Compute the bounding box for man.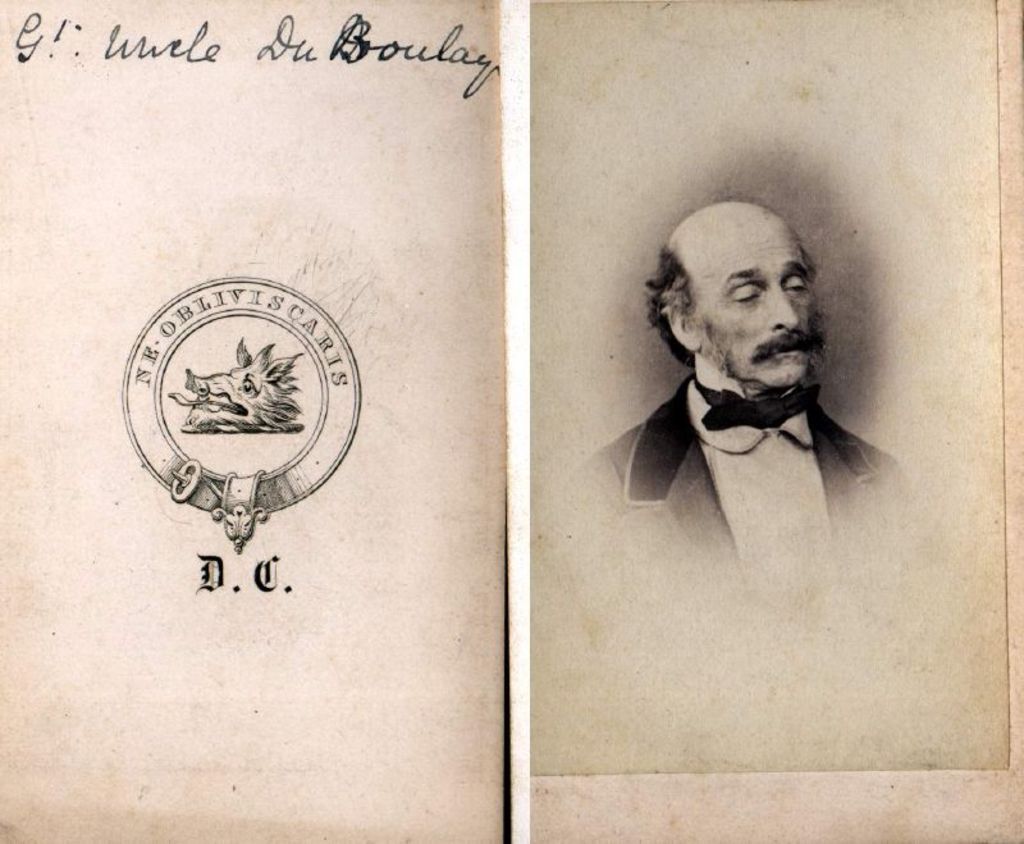
left=584, top=183, right=919, bottom=566.
